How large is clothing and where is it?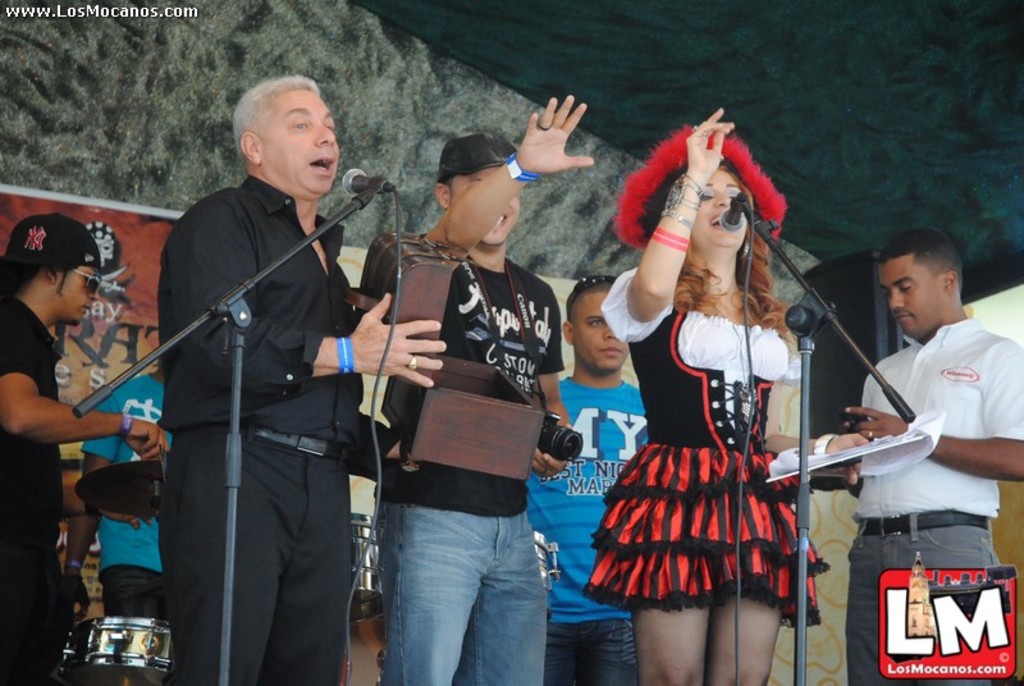
Bounding box: 365:238:567:685.
